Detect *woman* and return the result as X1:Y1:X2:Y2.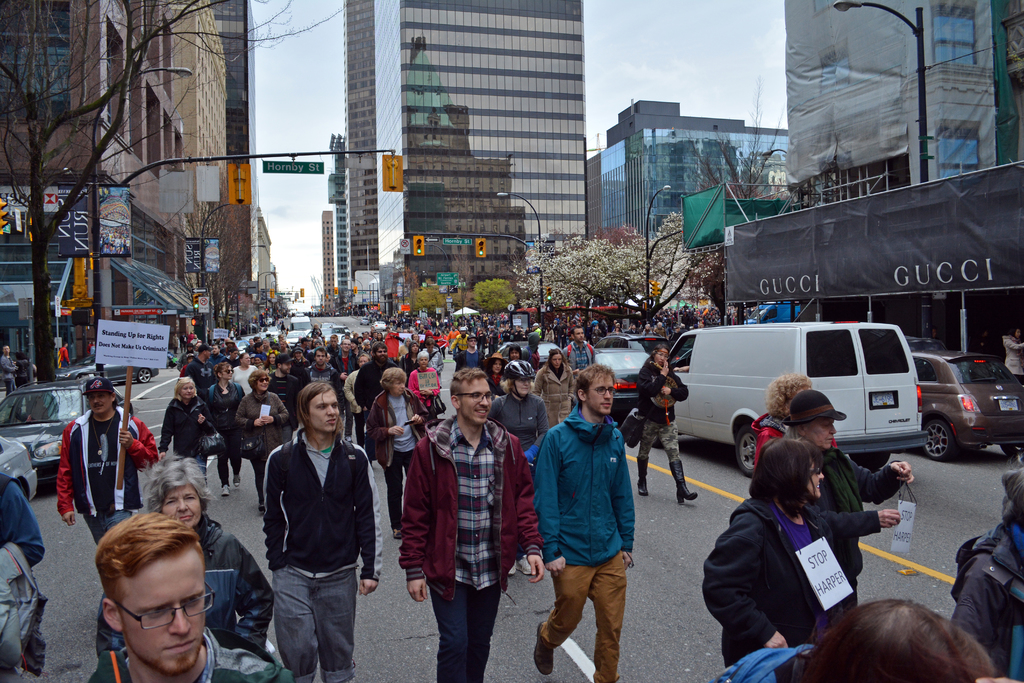
160:378:218:488.
